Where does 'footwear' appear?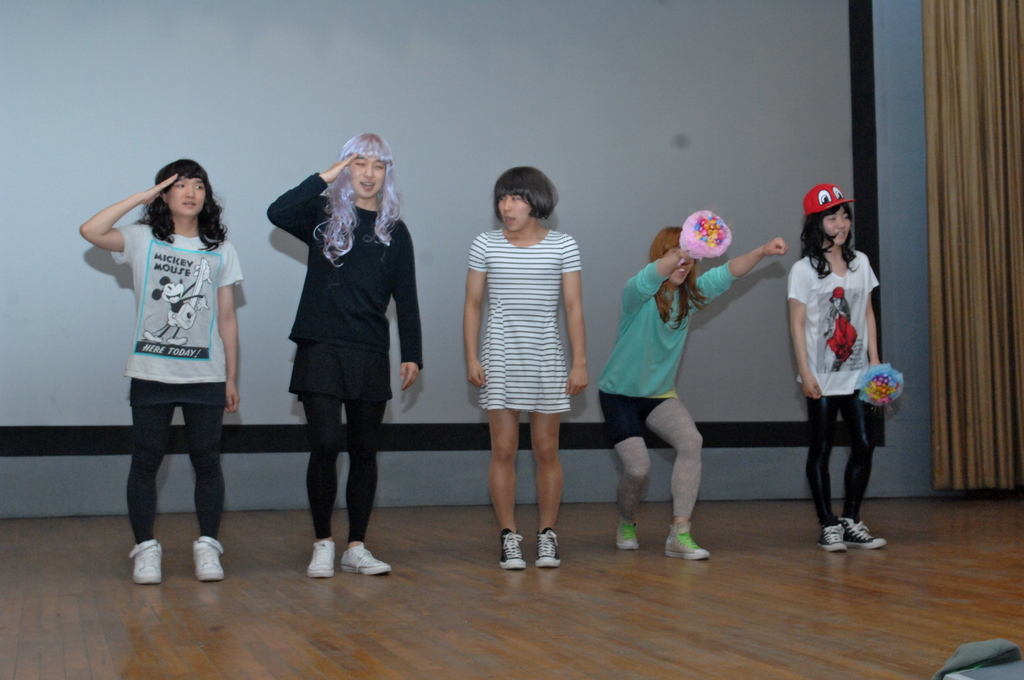
Appears at box(663, 529, 714, 563).
